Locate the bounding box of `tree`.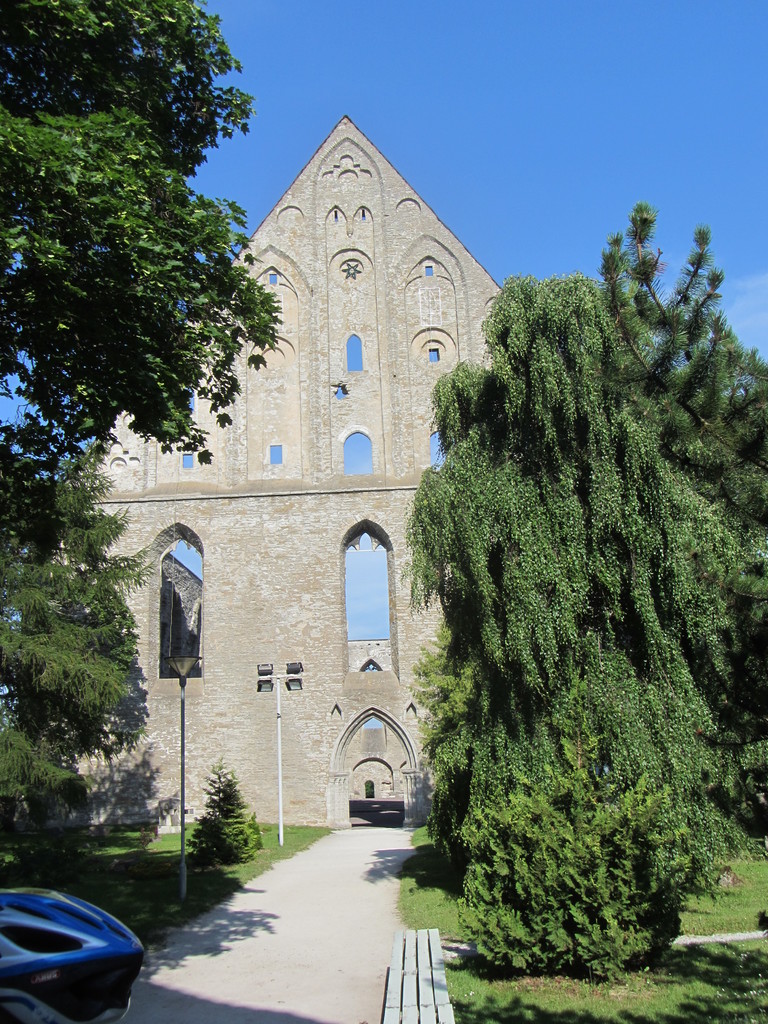
Bounding box: 588:204:767:625.
